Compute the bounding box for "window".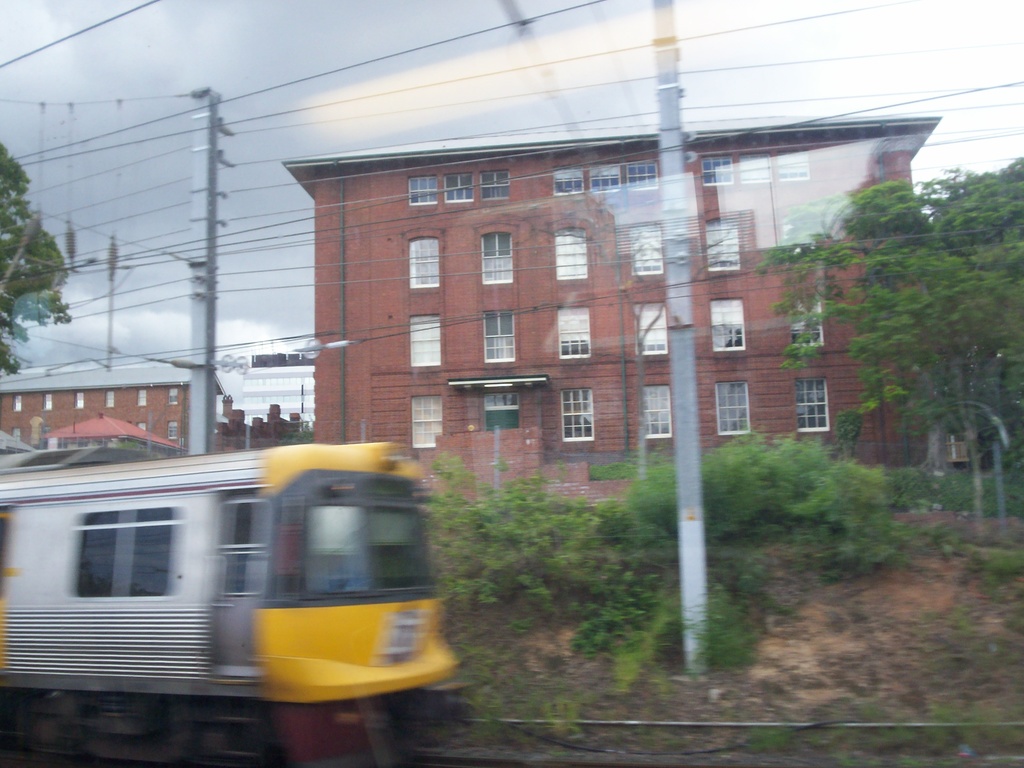
{"x1": 408, "y1": 235, "x2": 441, "y2": 287}.
